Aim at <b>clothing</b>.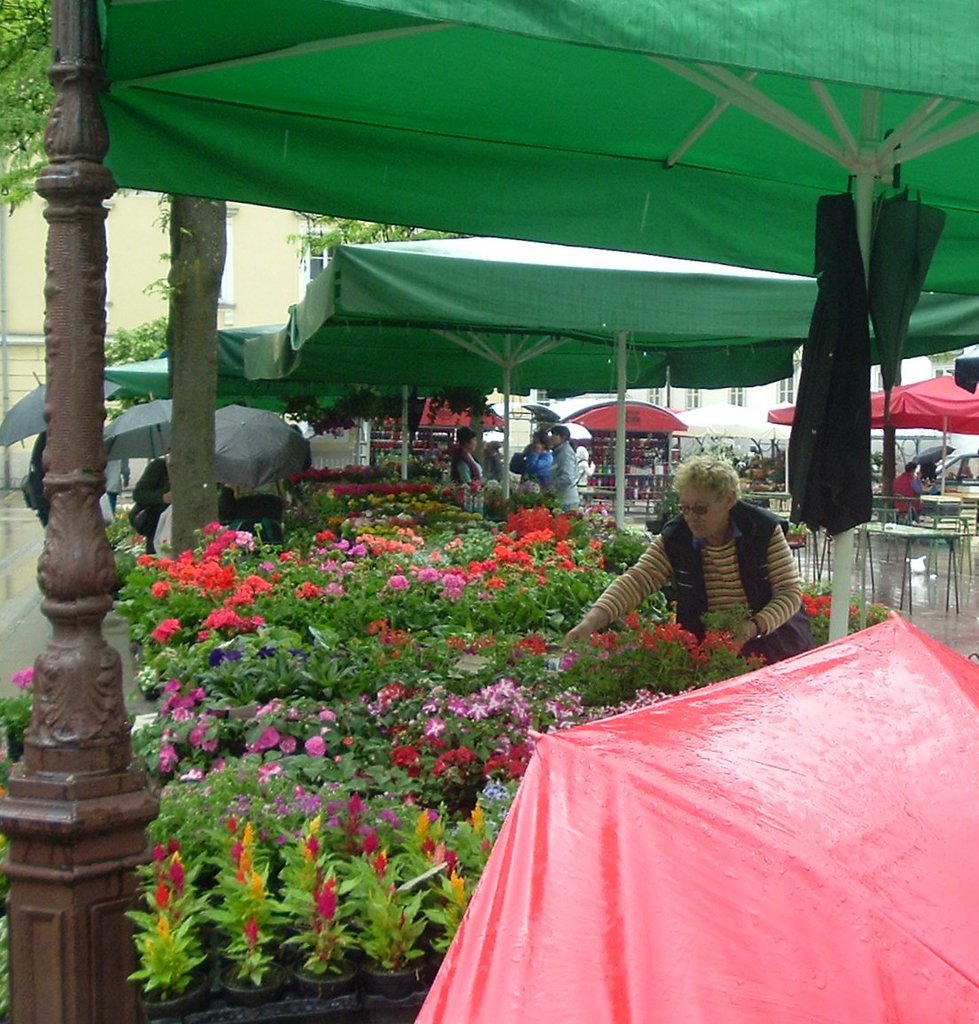
Aimed at 550 438 585 514.
